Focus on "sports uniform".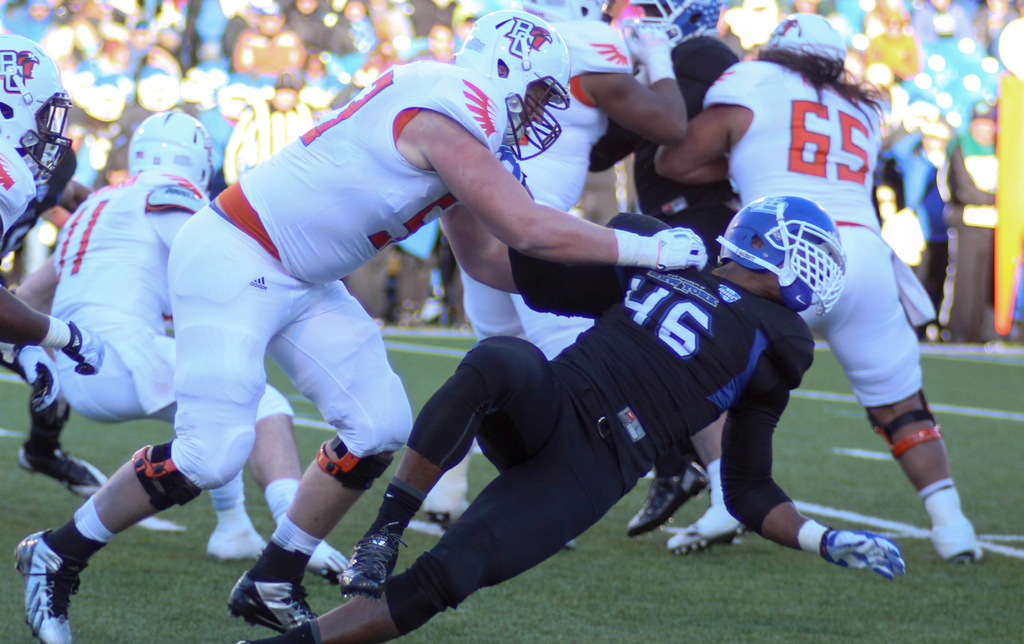
Focused at pyautogui.locateOnScreen(714, 30, 906, 440).
